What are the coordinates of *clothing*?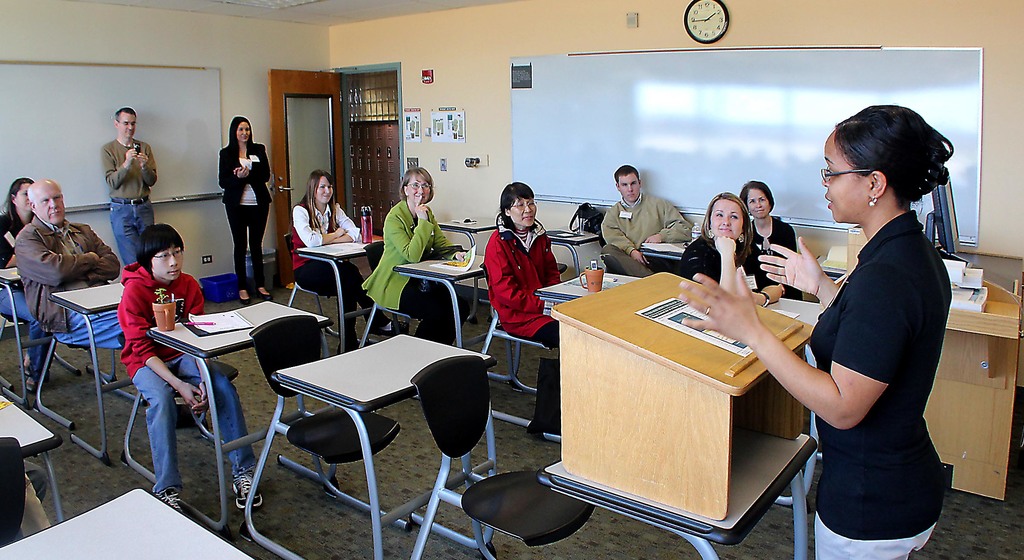
bbox(113, 261, 257, 490).
